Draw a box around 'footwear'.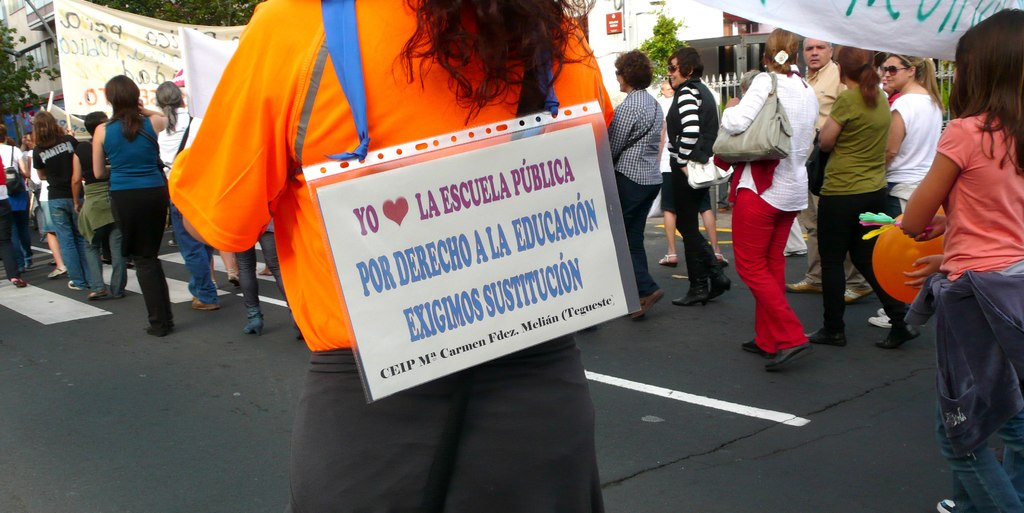
pyautogui.locateOnScreen(141, 313, 171, 336).
